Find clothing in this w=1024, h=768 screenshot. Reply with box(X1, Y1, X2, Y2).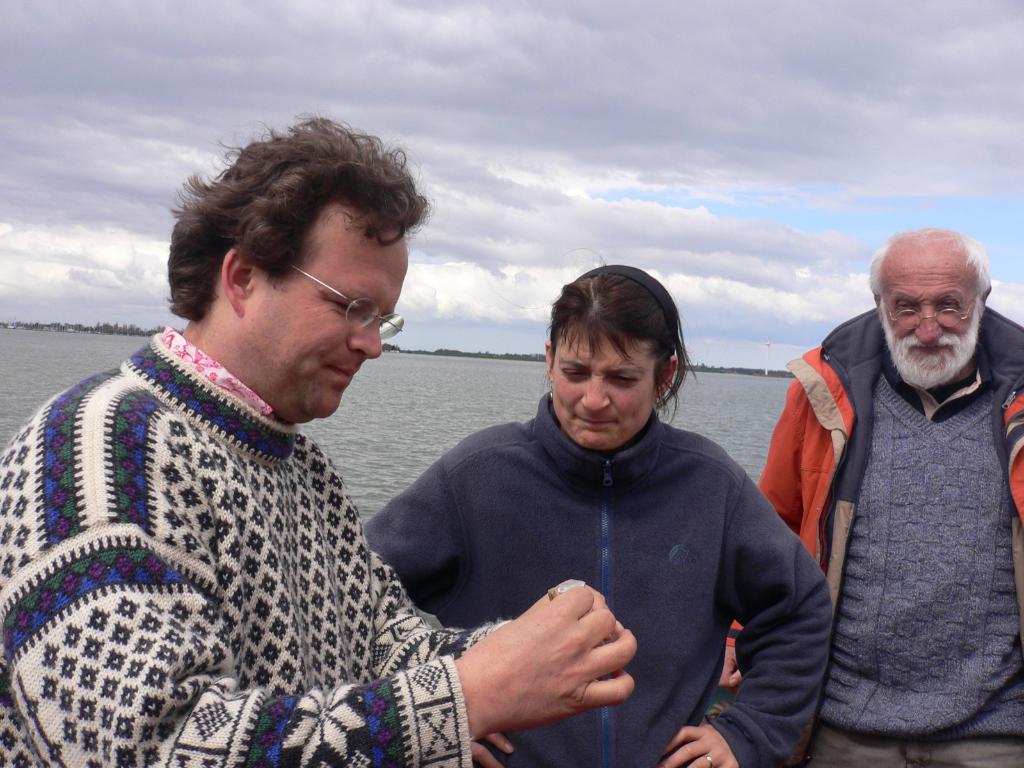
box(0, 293, 509, 767).
